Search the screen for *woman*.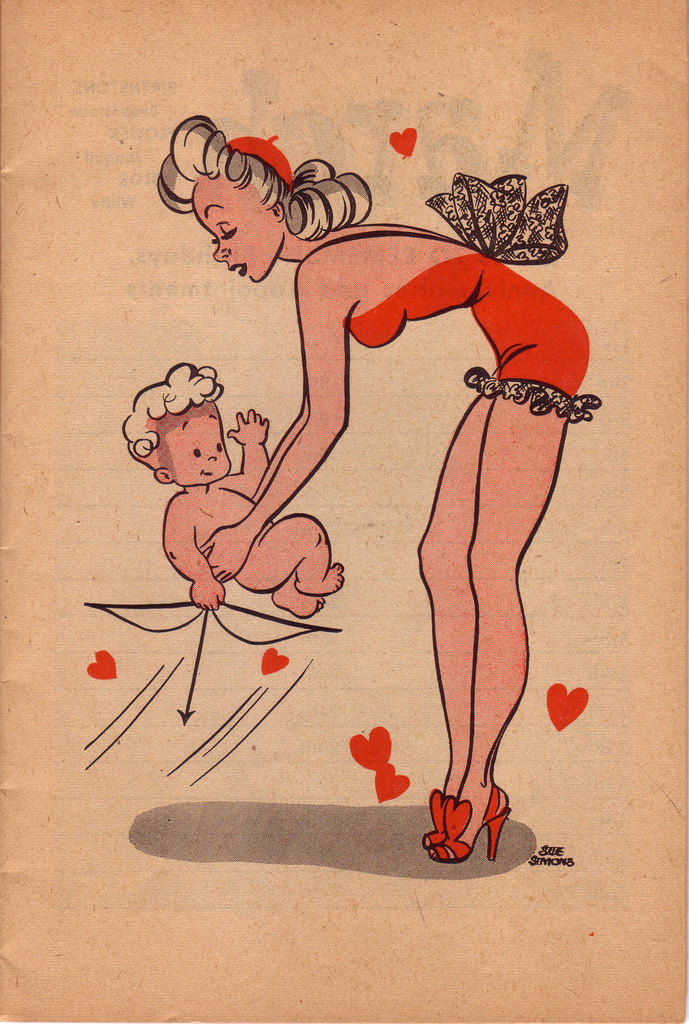
Found at 192 99 586 861.
